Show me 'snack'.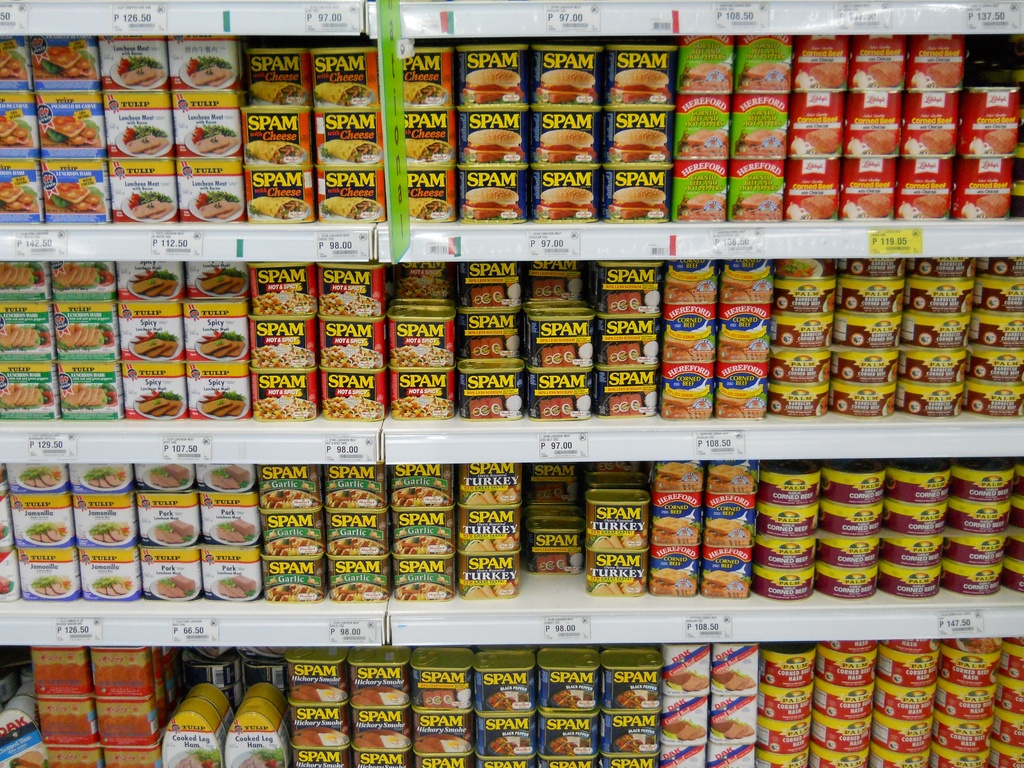
'snack' is here: <bbox>652, 515, 696, 544</bbox>.
